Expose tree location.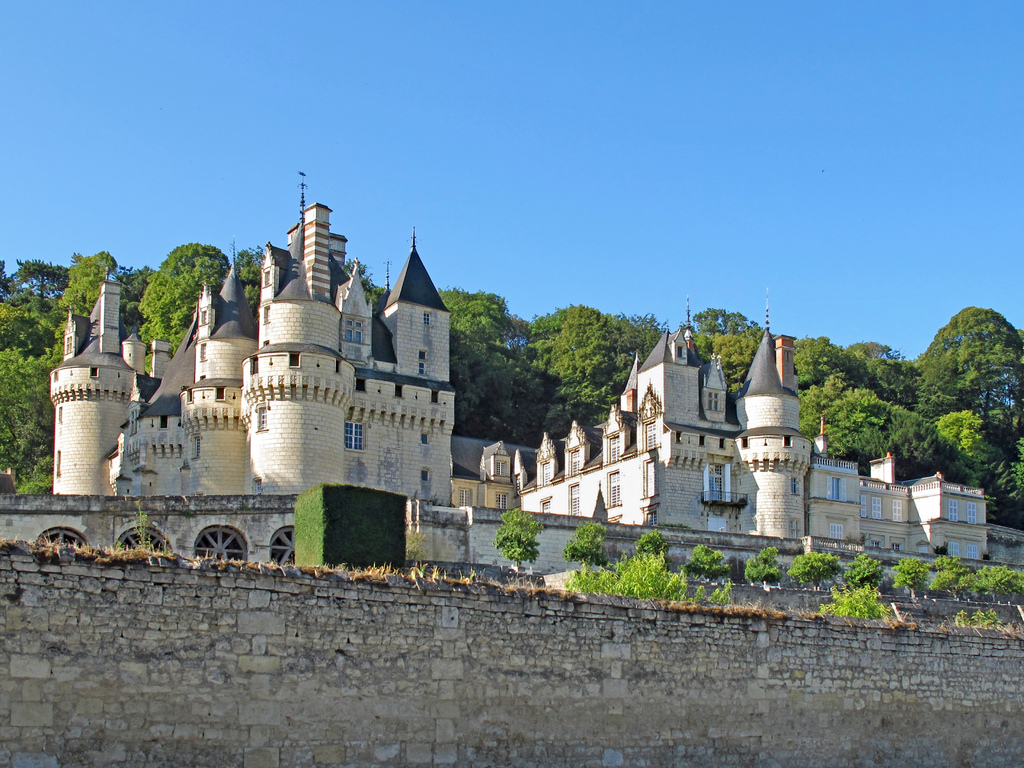
Exposed at rect(876, 406, 963, 484).
